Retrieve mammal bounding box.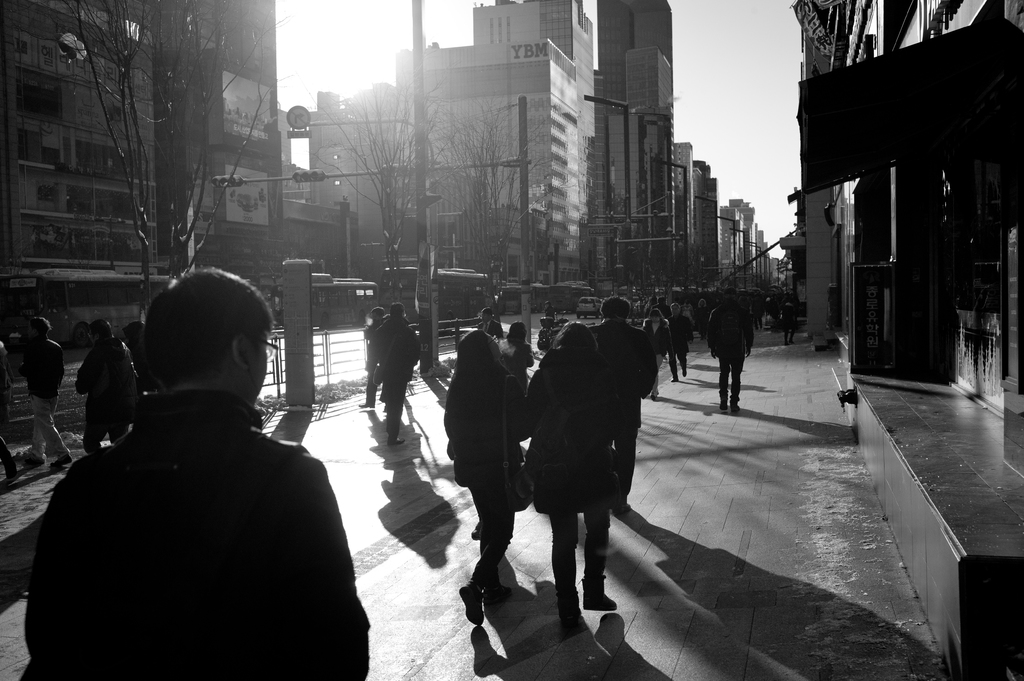
Bounding box: <bbox>21, 314, 71, 473</bbox>.
